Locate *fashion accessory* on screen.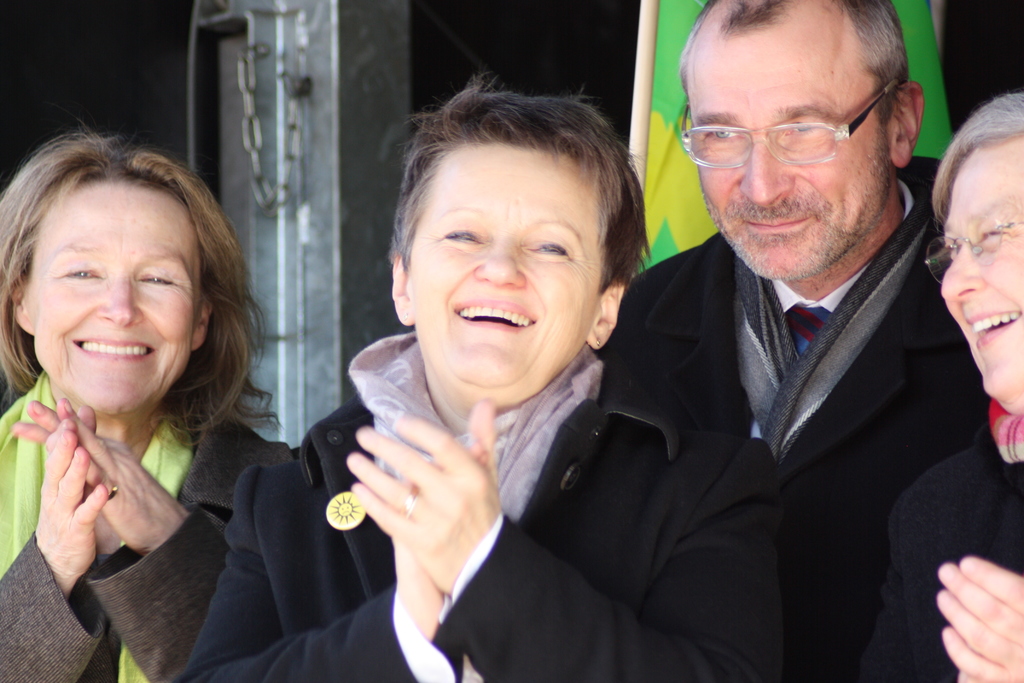
On screen at pyautogui.locateOnScreen(674, 76, 902, 167).
